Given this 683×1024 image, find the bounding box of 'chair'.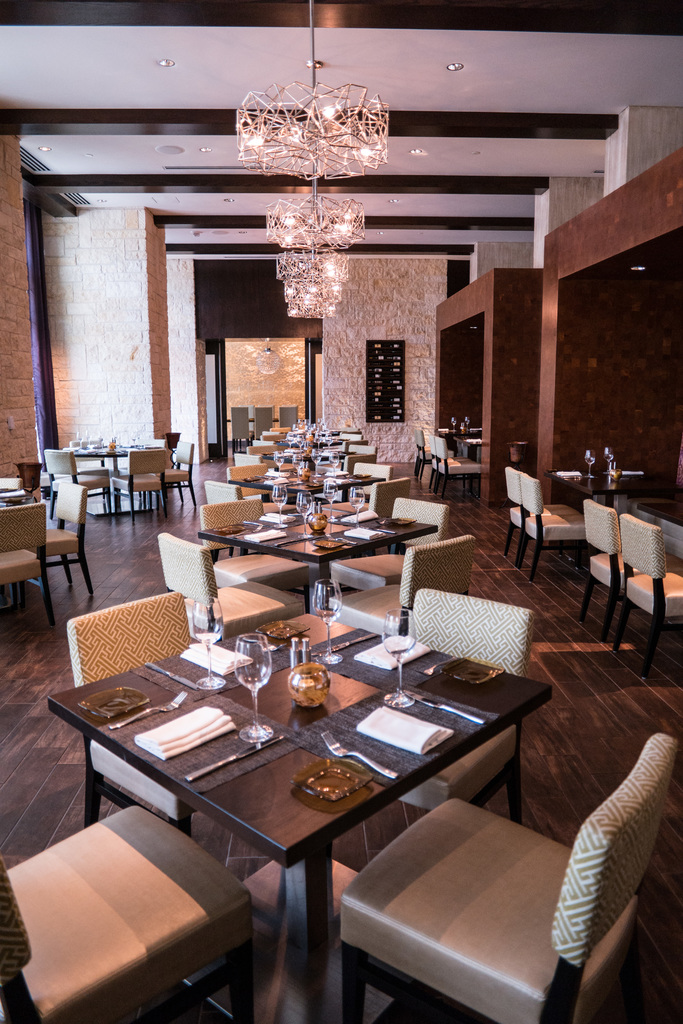
(x1=577, y1=494, x2=654, y2=637).
